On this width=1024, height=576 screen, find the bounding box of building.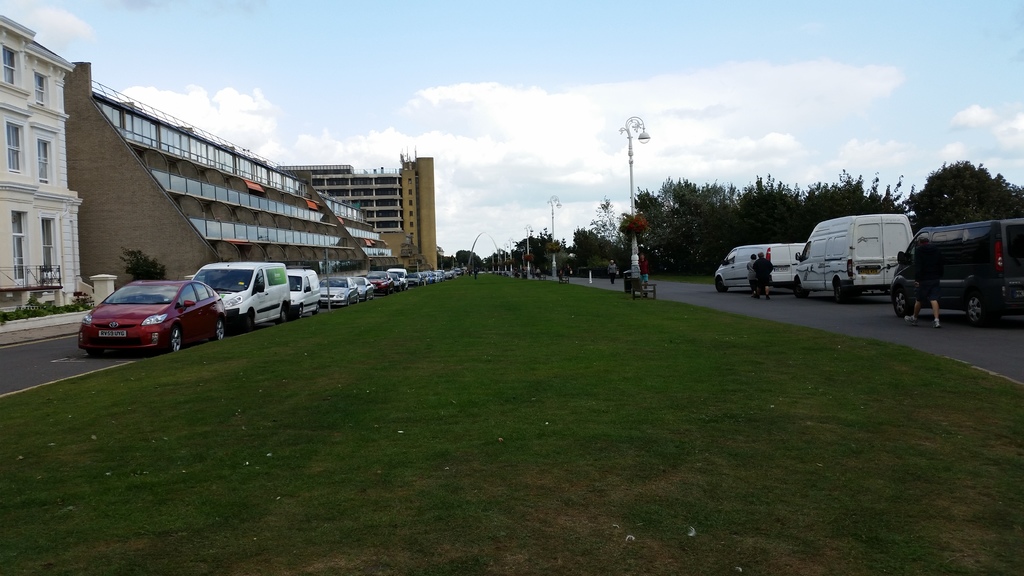
Bounding box: 0 12 109 332.
